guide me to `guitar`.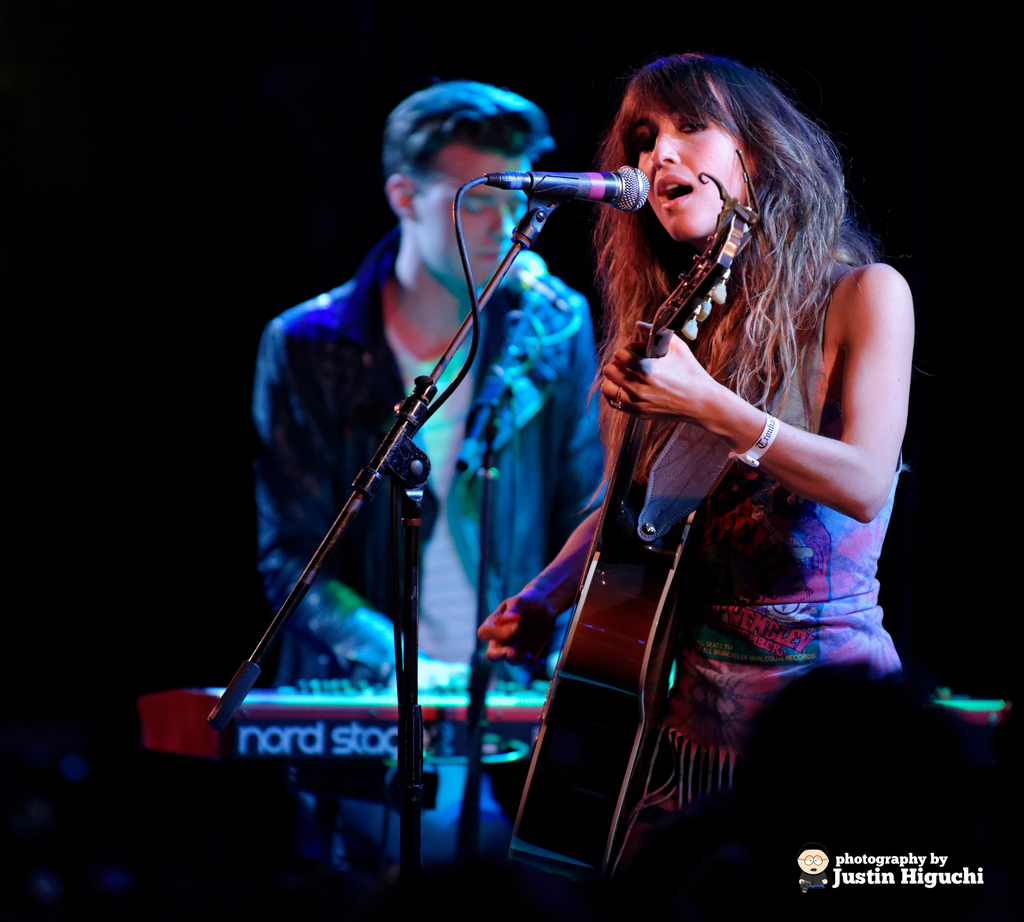
Guidance: bbox(495, 175, 748, 886).
